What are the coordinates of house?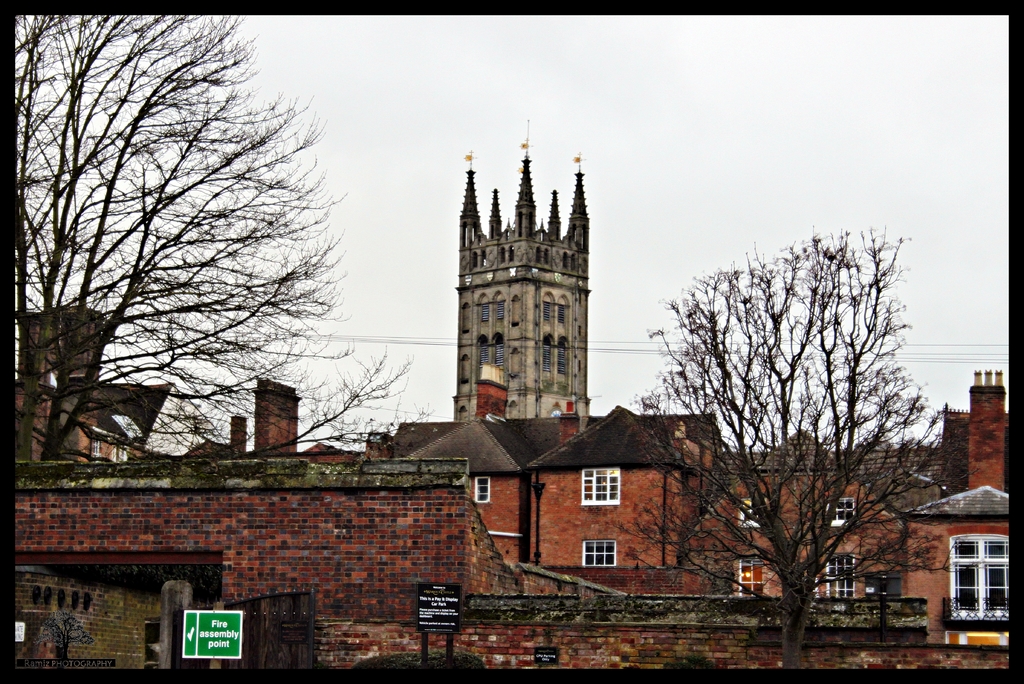
box=[18, 288, 180, 477].
